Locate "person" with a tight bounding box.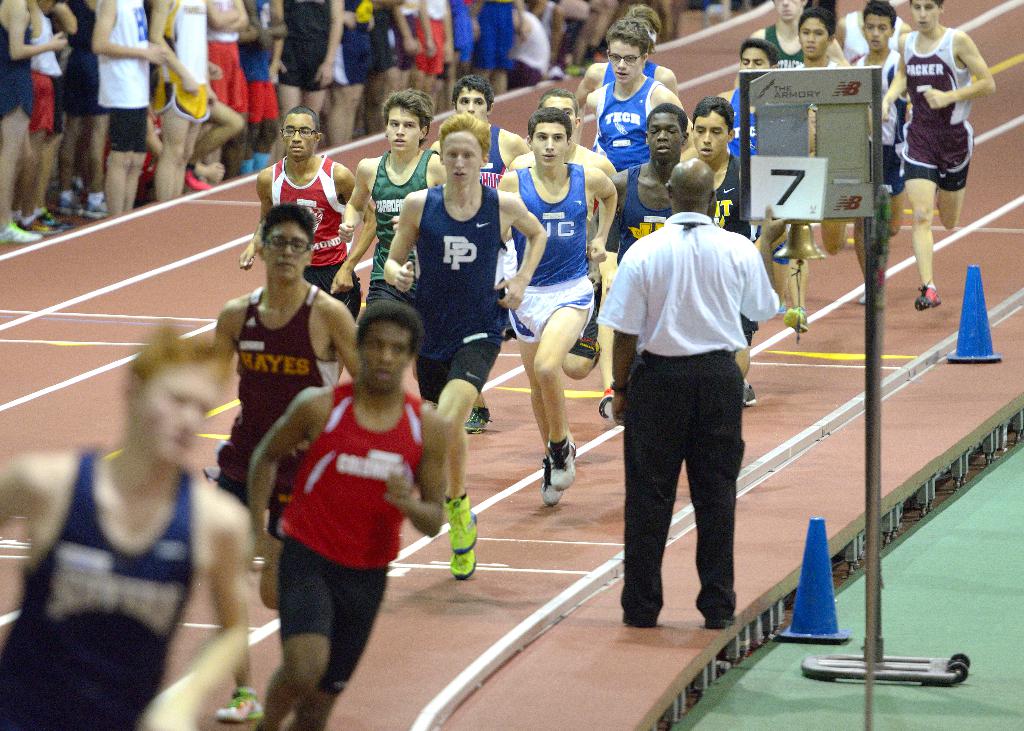
detection(902, 0, 999, 271).
